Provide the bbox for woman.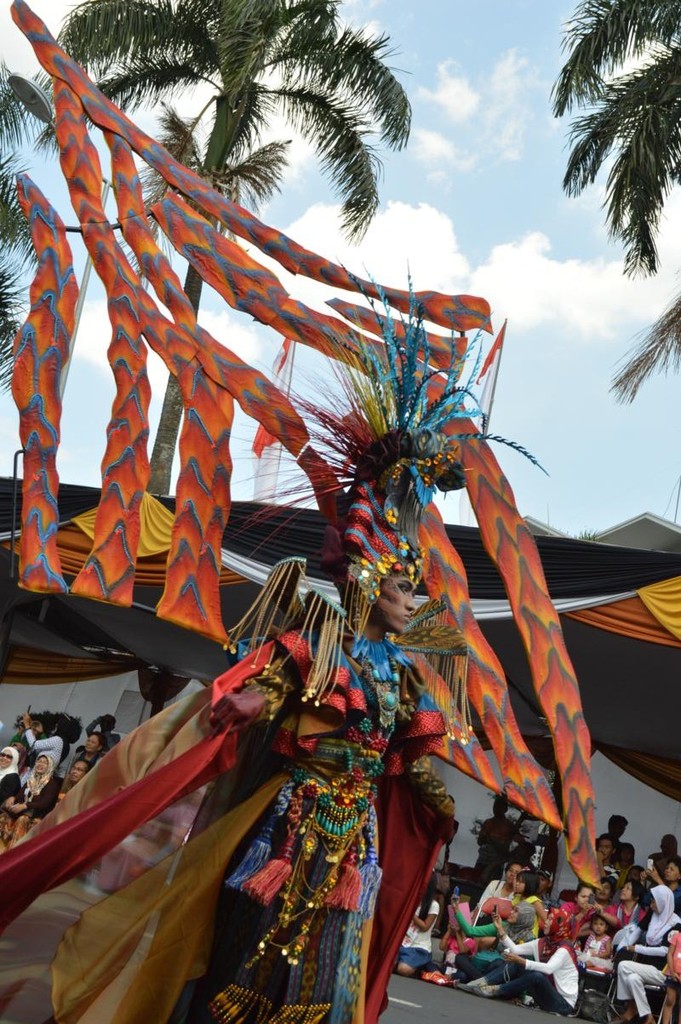
<box>175,489,454,1015</box>.
